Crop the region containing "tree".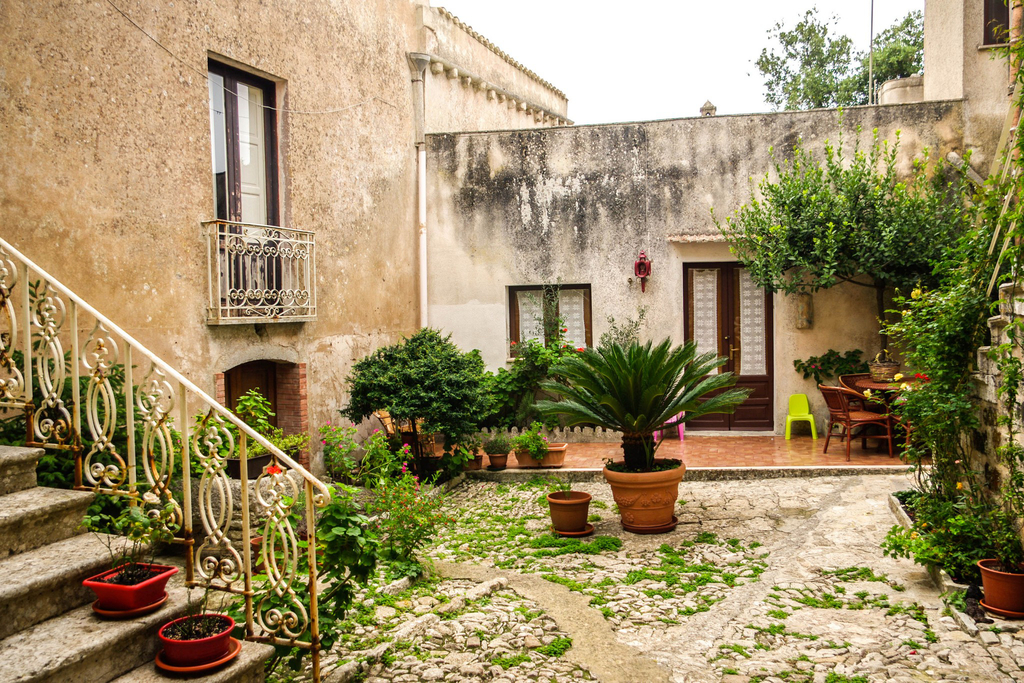
Crop region: [left=743, top=0, right=929, bottom=111].
